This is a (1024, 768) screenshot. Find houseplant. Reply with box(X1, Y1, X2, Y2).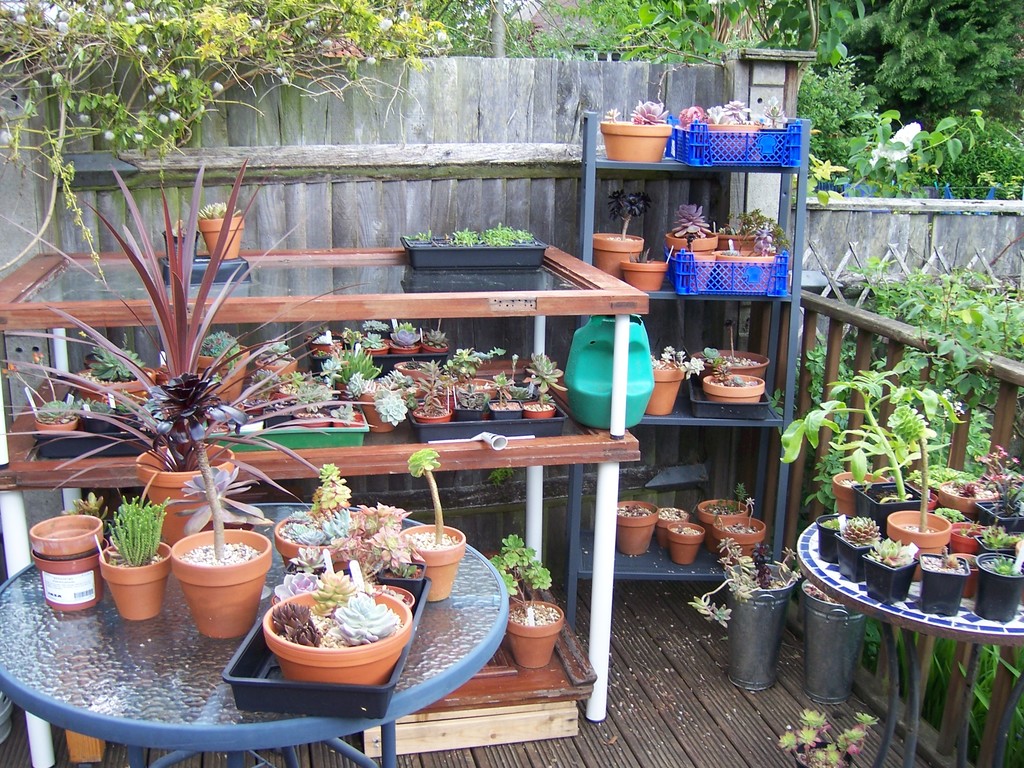
box(487, 525, 573, 683).
